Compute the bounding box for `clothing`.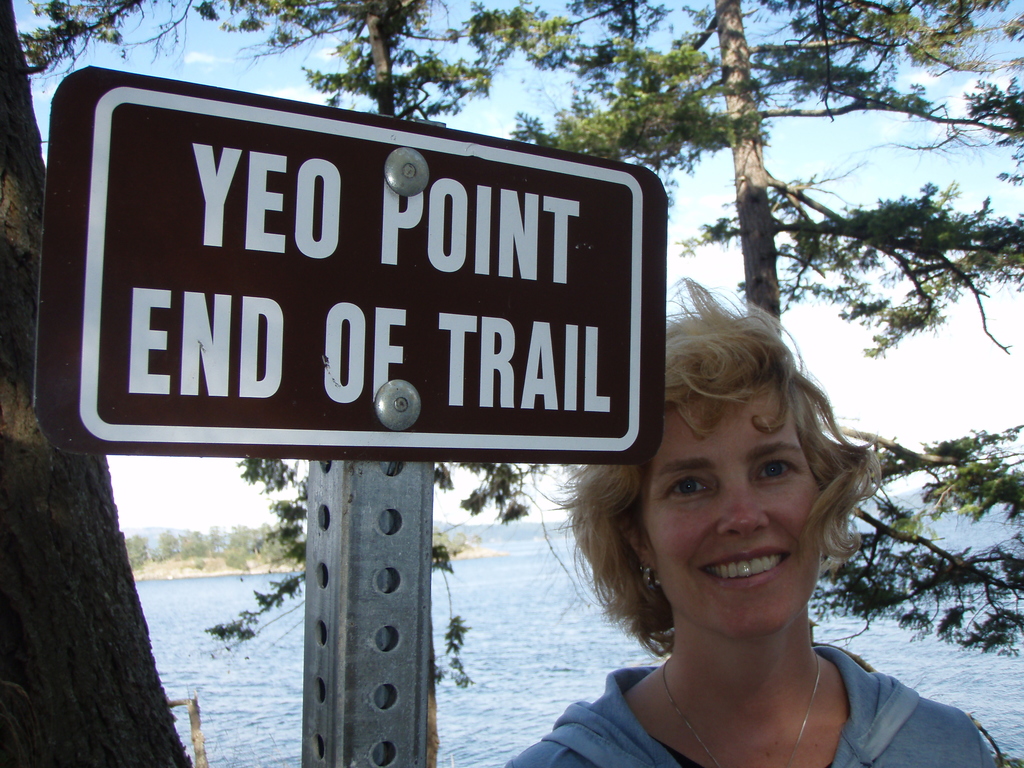
(563,607,950,758).
